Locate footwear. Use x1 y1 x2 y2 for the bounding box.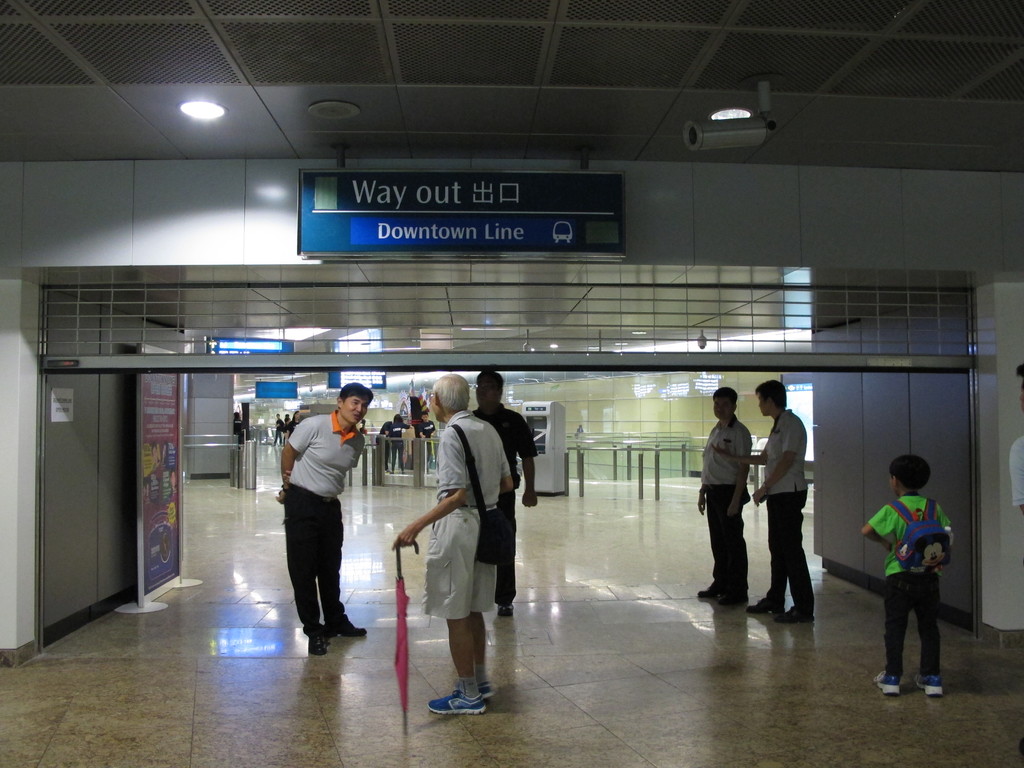
745 597 785 614.
